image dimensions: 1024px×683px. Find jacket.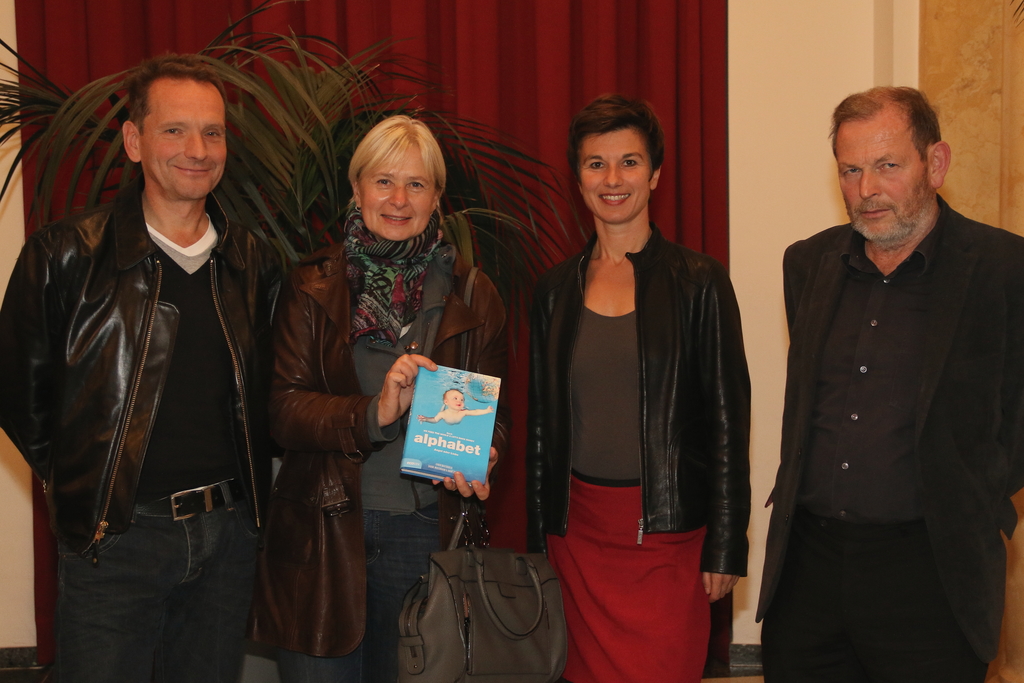
l=255, t=240, r=519, b=657.
